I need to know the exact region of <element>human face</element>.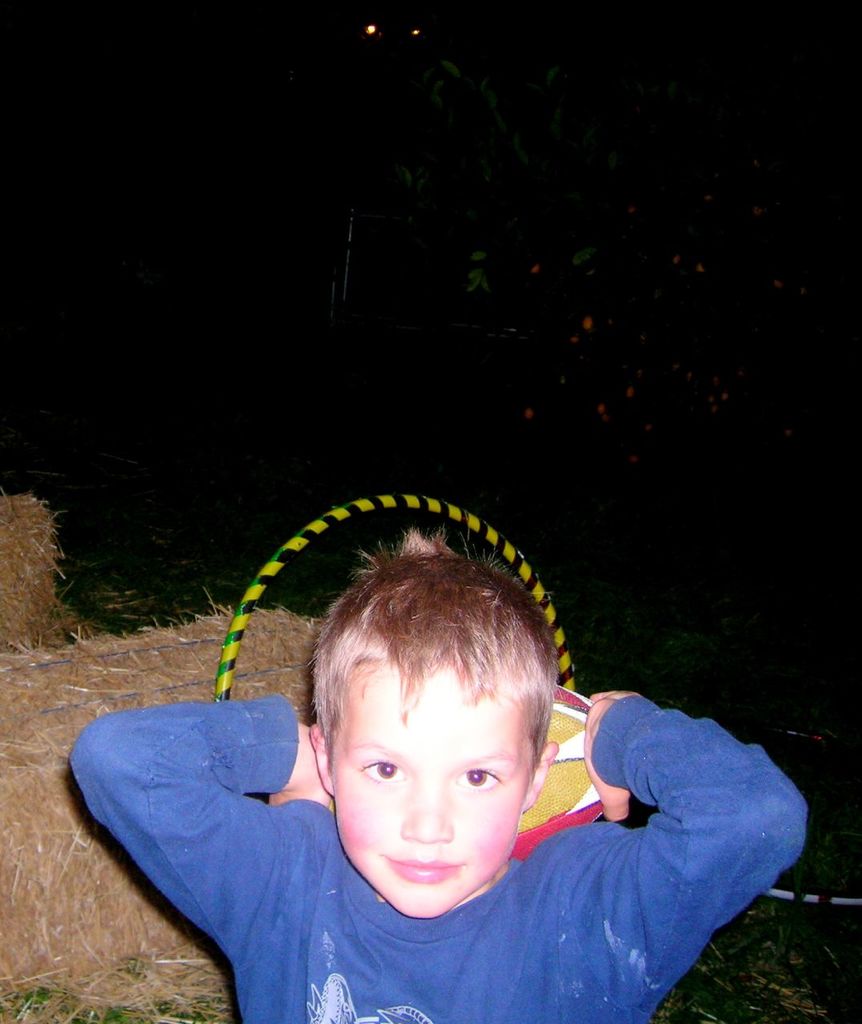
Region: 333, 674, 529, 918.
